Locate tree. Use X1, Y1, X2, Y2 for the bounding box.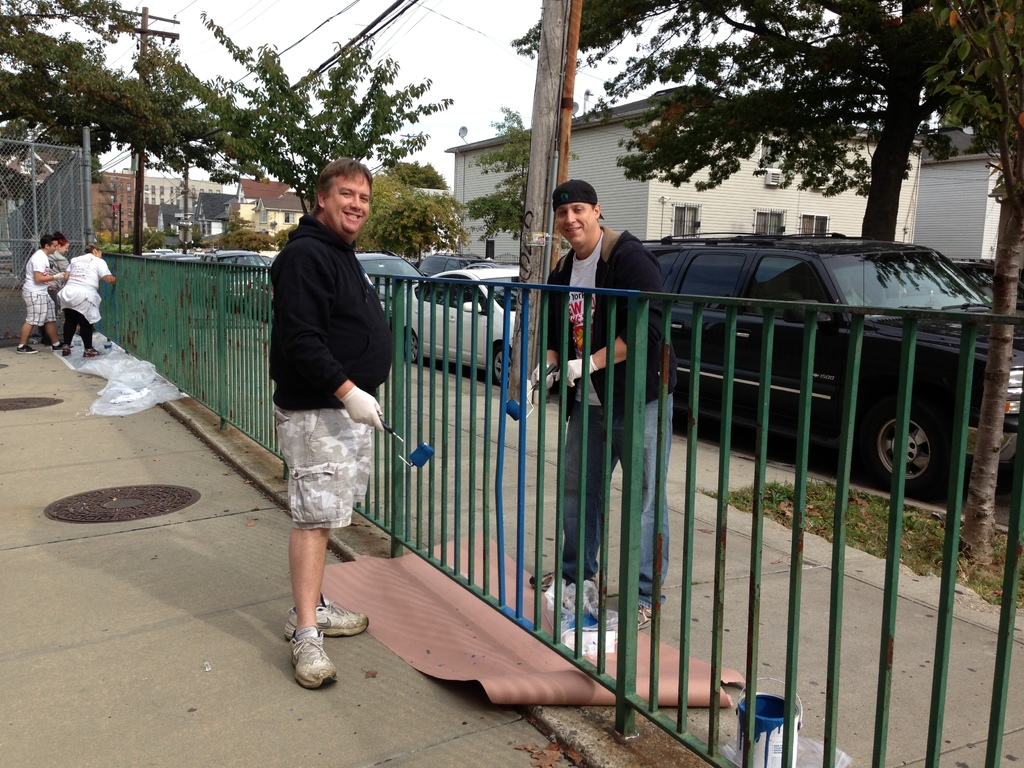
355, 160, 476, 288.
